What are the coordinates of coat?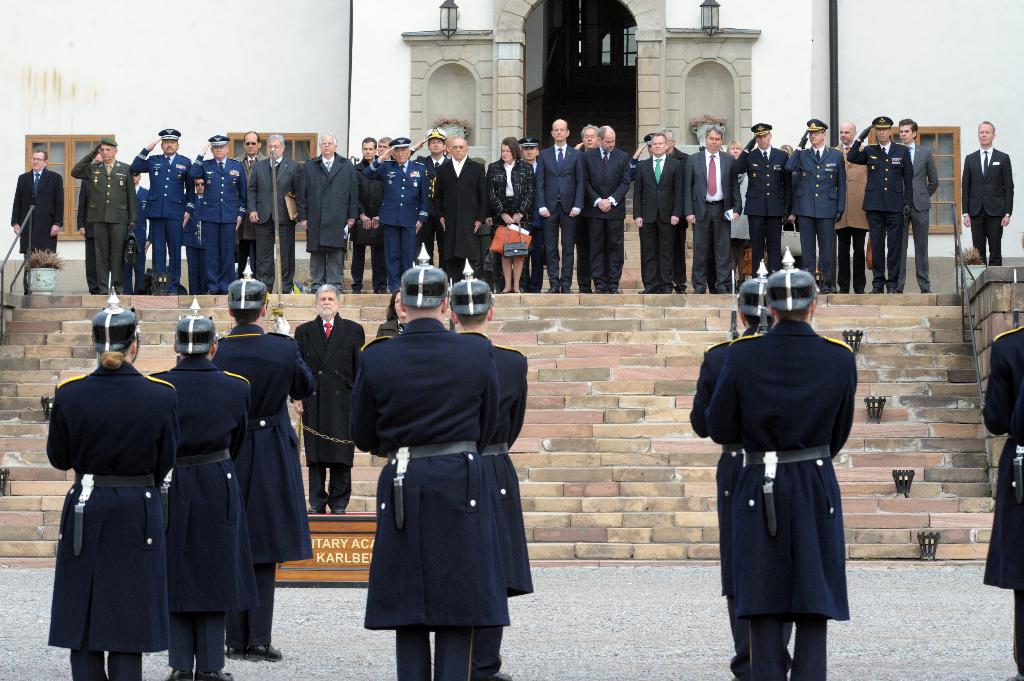
pyautogui.locateOnScreen(704, 298, 871, 622).
